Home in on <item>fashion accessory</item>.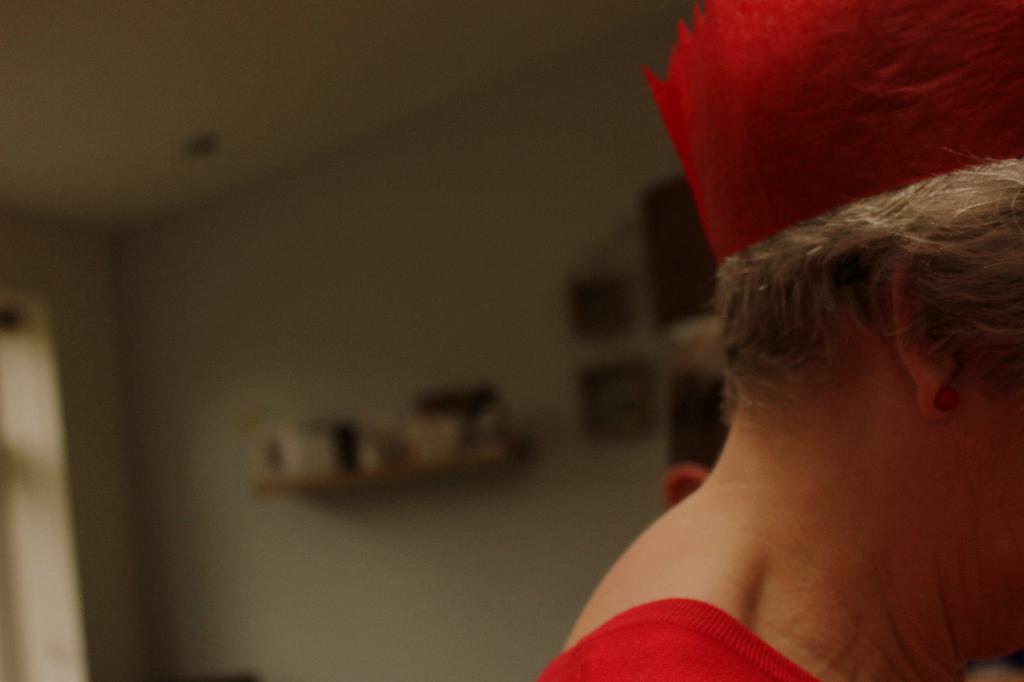
Homed in at bbox(641, 0, 1023, 269).
